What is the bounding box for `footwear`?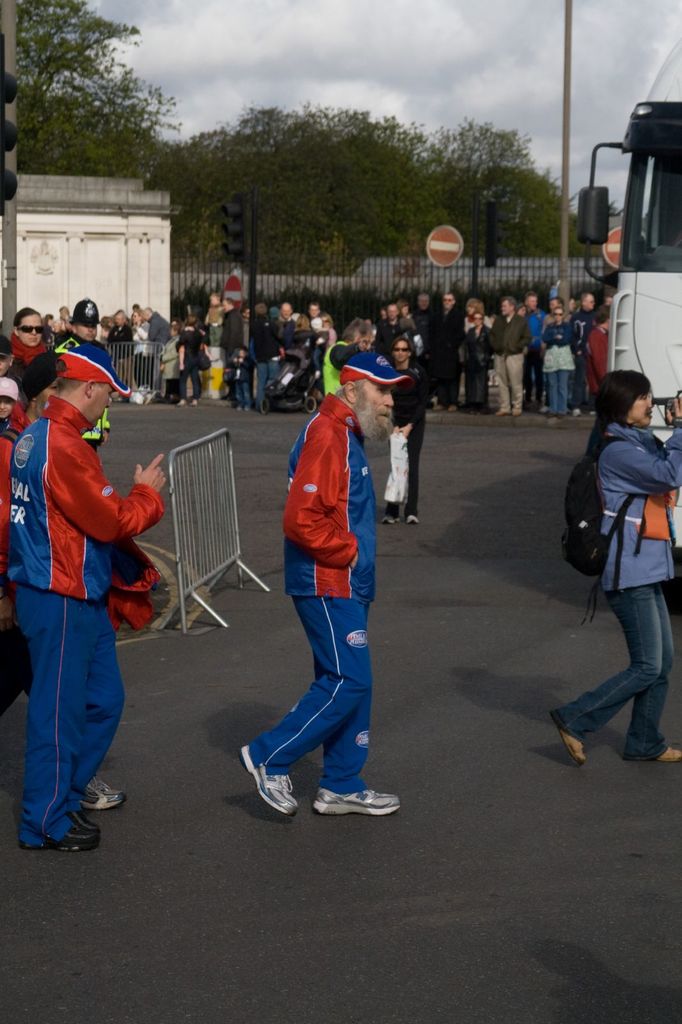
Rect(430, 406, 444, 412).
